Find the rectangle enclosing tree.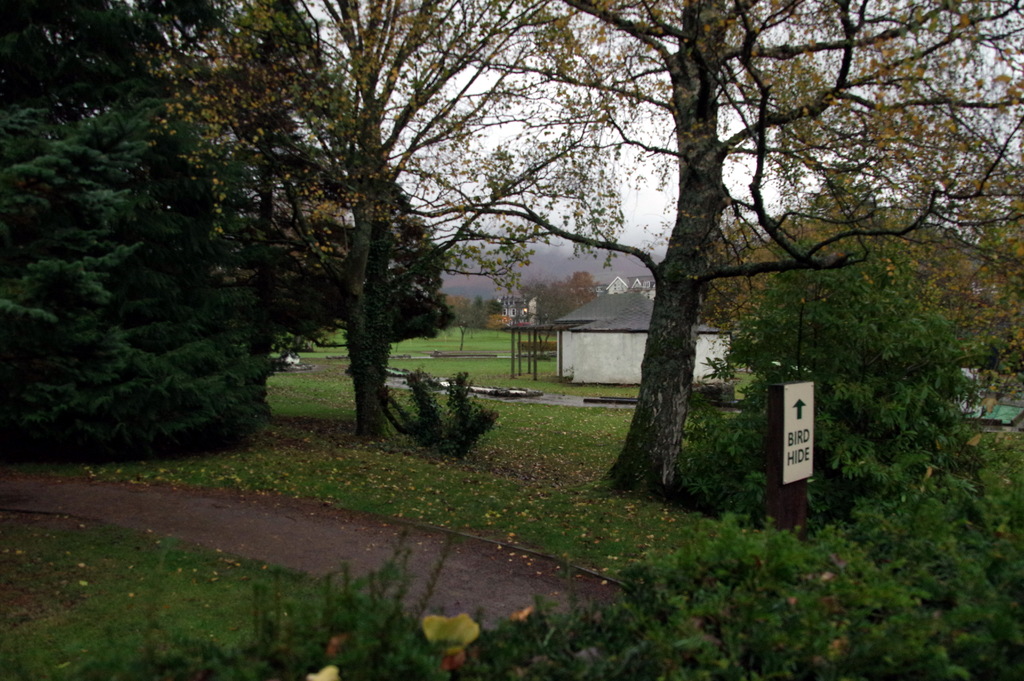
458/0/1023/505.
